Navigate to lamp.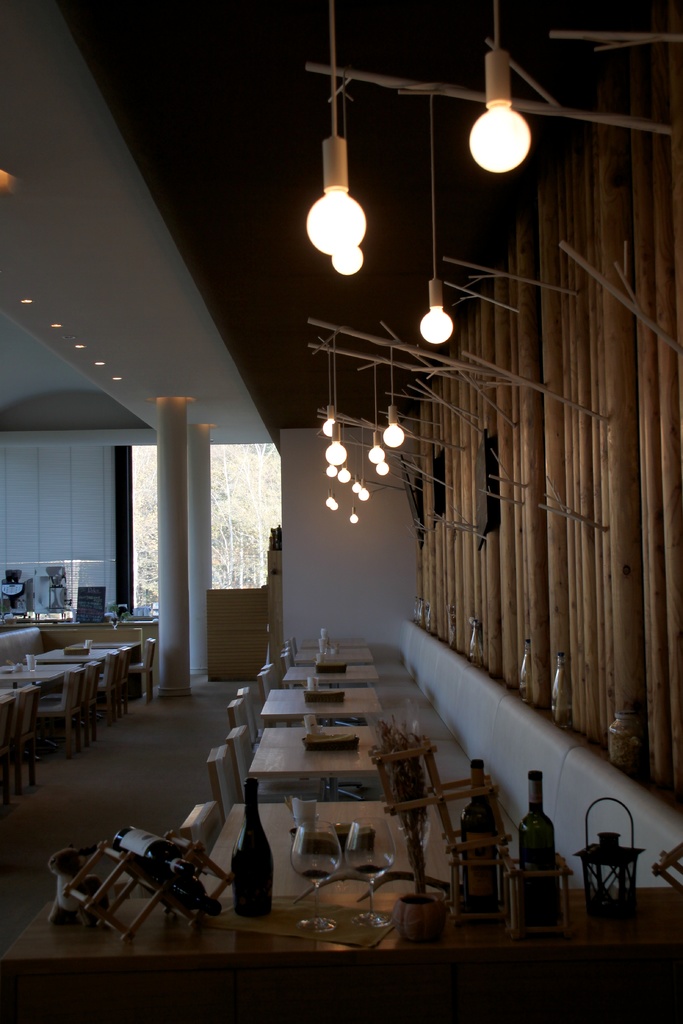
Navigation target: box(468, 0, 529, 179).
